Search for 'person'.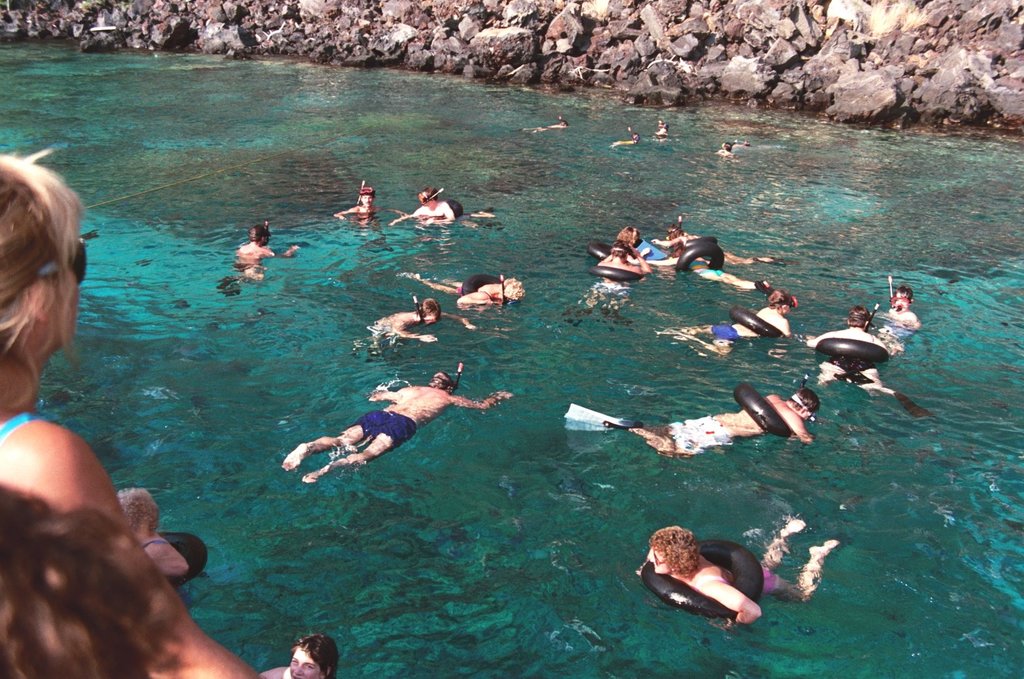
Found at (0, 145, 265, 678).
